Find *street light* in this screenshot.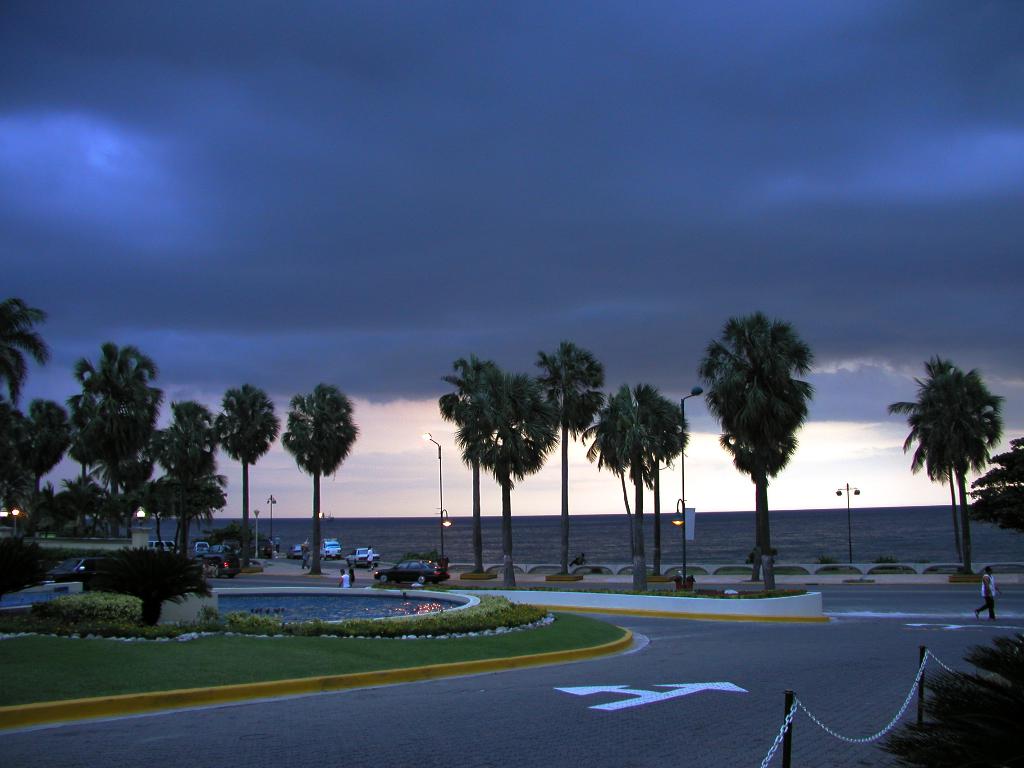
The bounding box for *street light* is bbox=[250, 507, 265, 559].
